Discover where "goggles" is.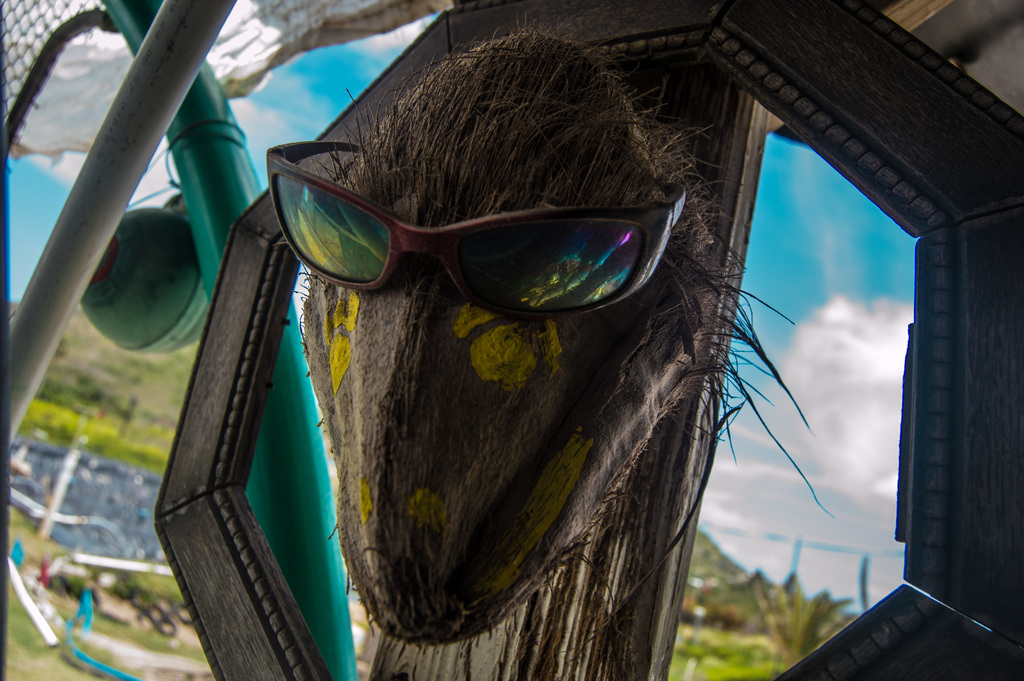
Discovered at <box>244,138,676,319</box>.
